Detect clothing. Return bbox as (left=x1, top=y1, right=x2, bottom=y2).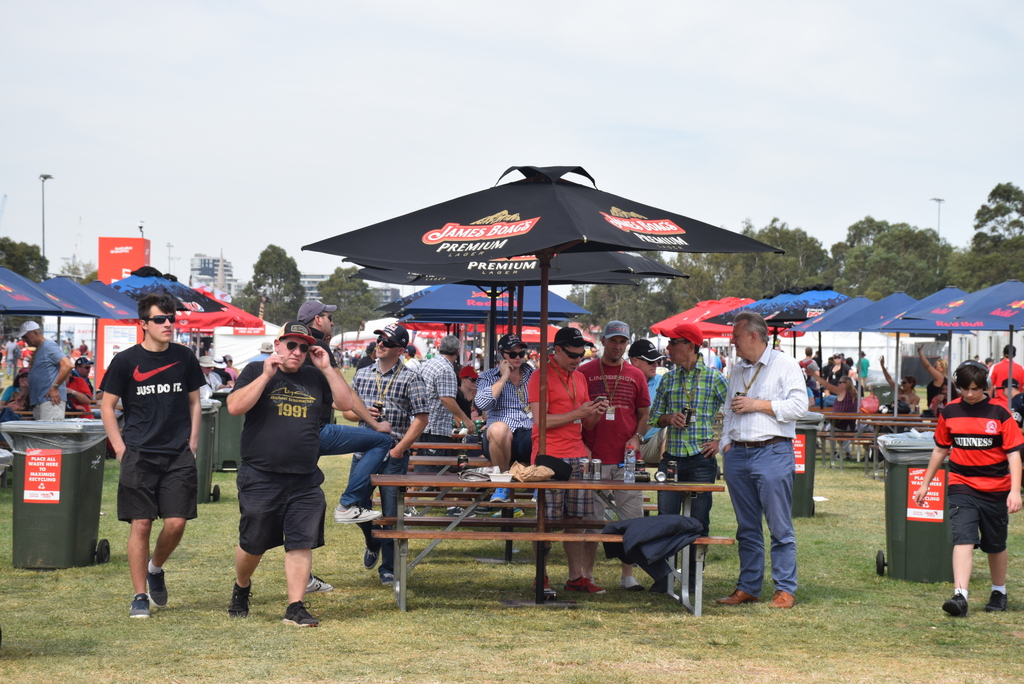
(left=824, top=356, right=851, bottom=394).
